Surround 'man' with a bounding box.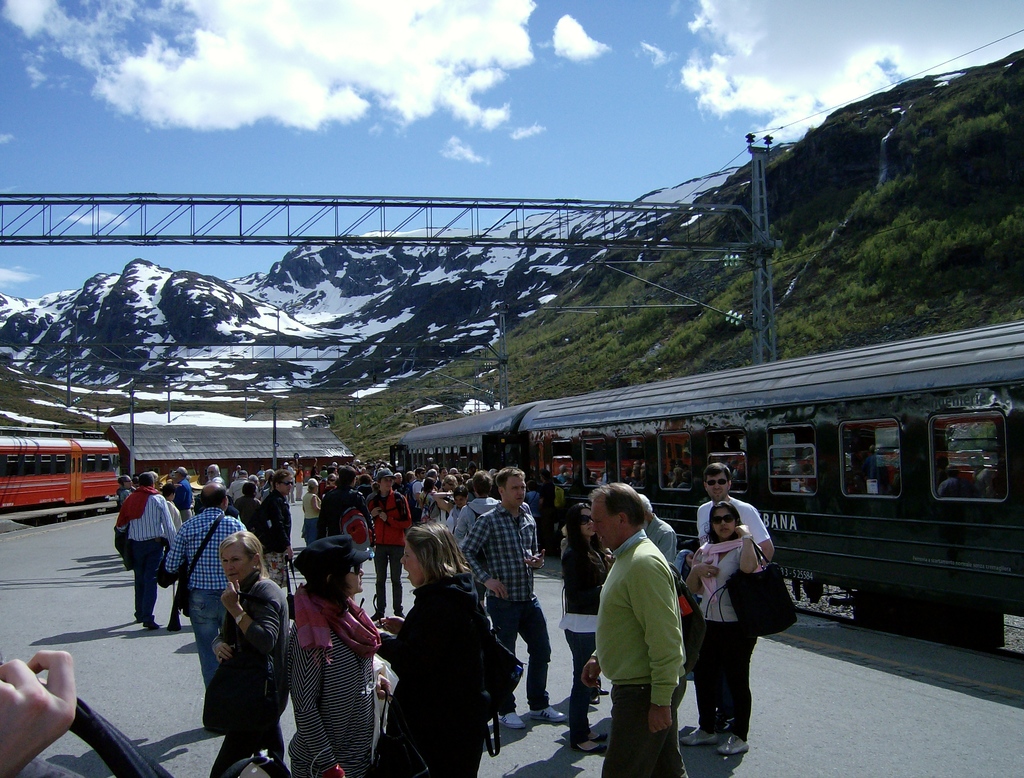
(x1=693, y1=465, x2=774, y2=566).
